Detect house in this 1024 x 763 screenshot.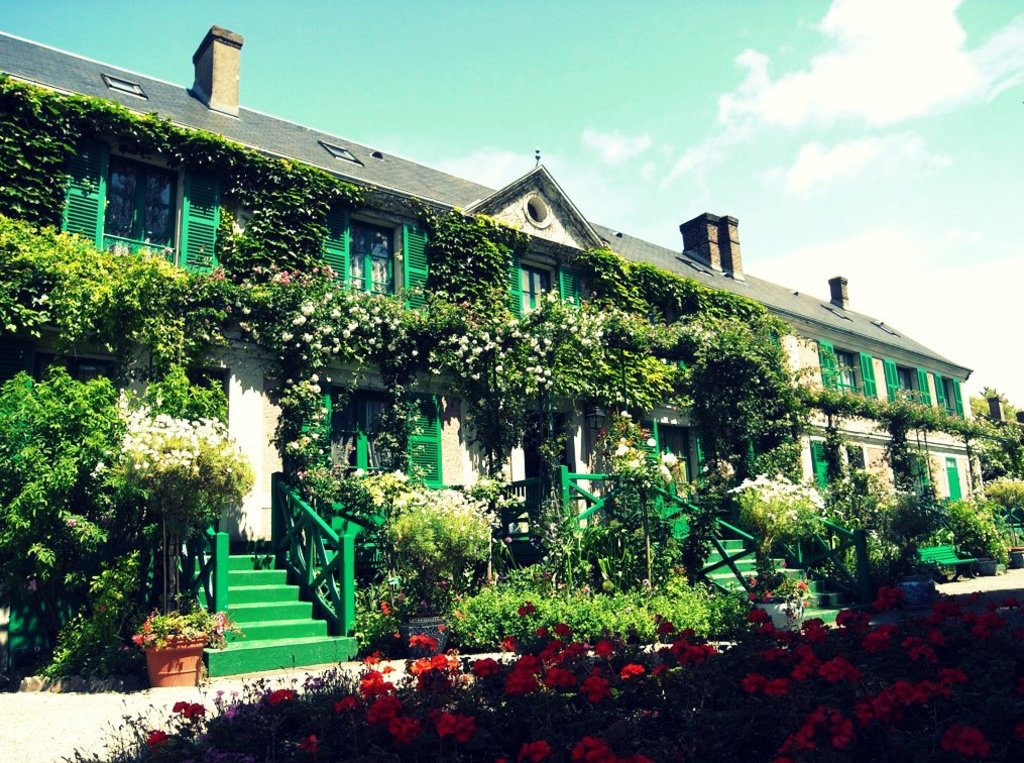
Detection: box(77, 65, 926, 638).
